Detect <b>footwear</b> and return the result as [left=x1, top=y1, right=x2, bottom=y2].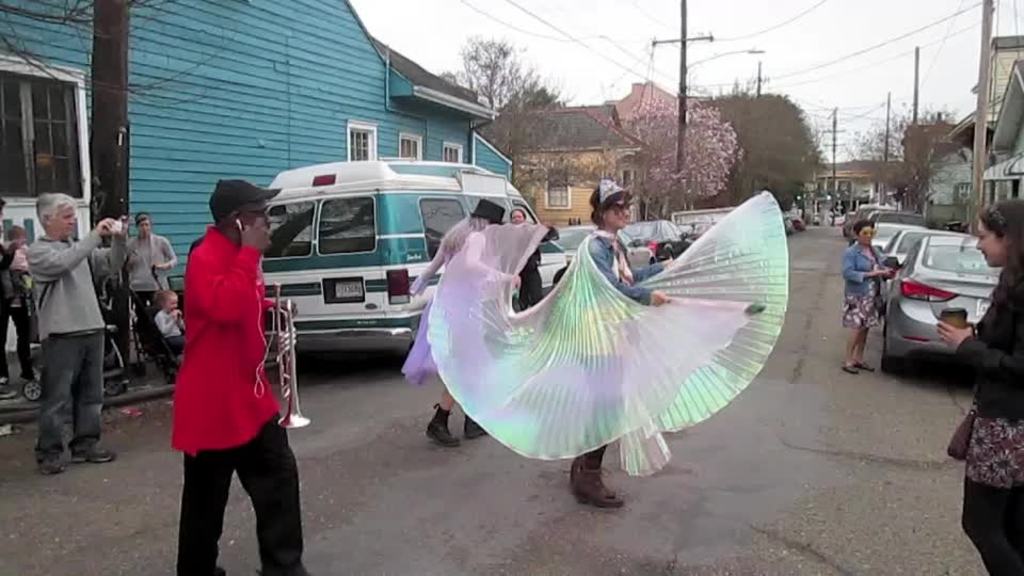
[left=463, top=412, right=486, bottom=441].
